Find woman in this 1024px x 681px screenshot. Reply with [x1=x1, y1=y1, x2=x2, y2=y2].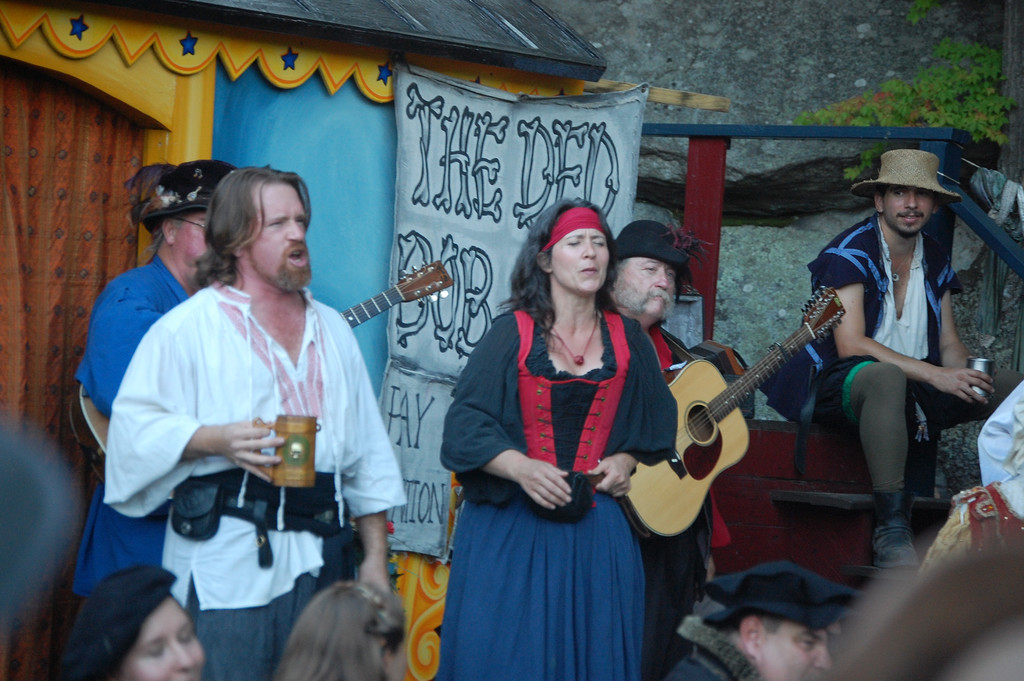
[x1=450, y1=201, x2=683, y2=673].
